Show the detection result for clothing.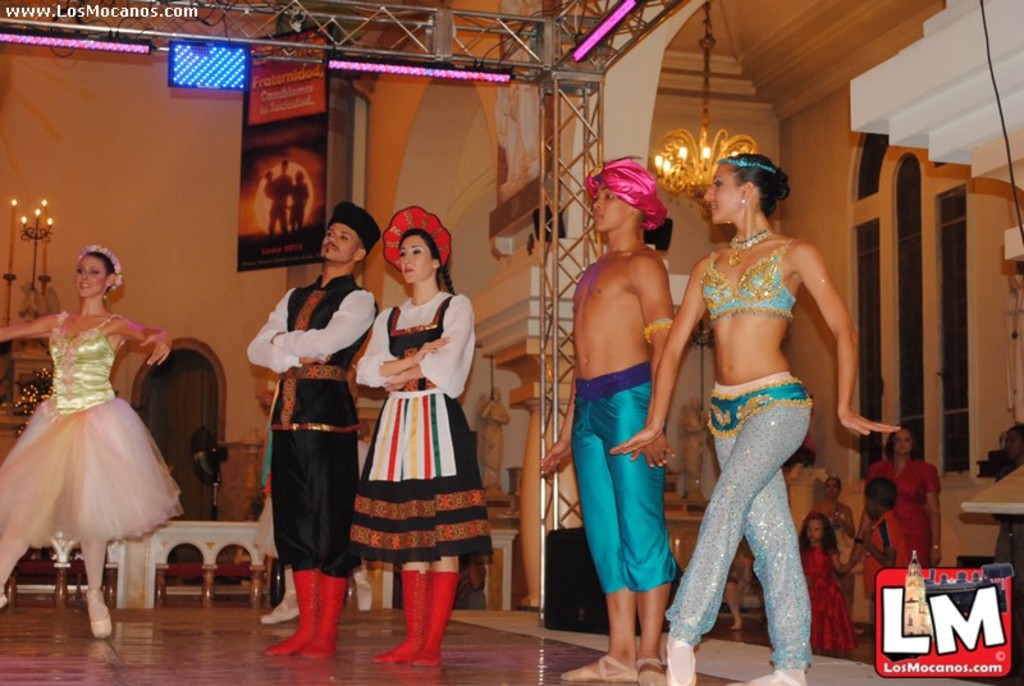
(581,348,678,593).
